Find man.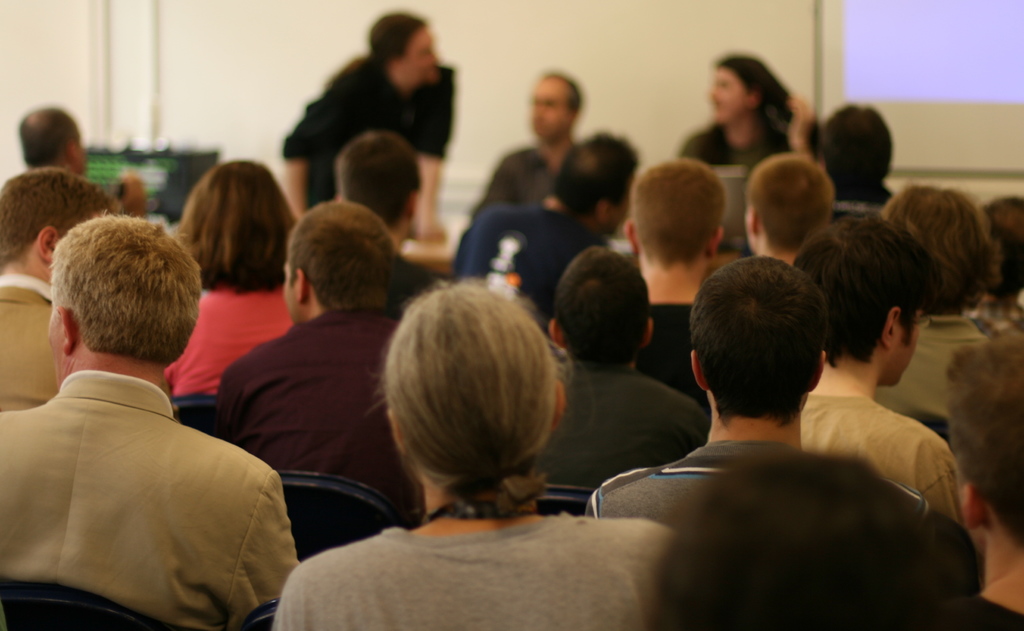
816/106/900/206.
